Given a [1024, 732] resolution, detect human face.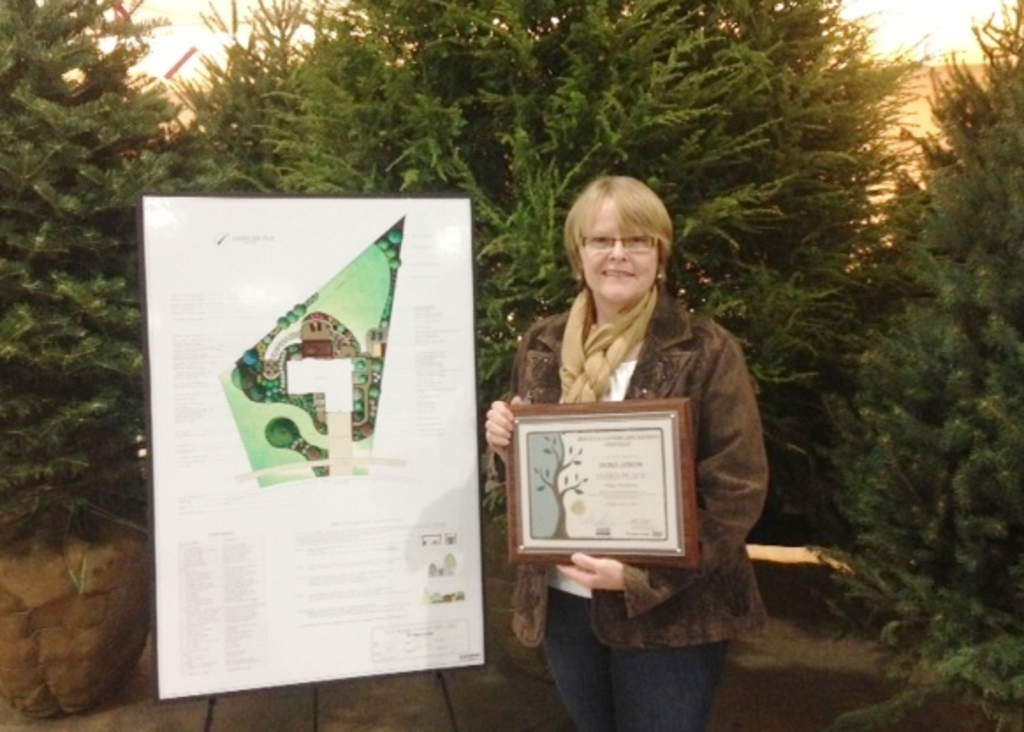
detection(582, 199, 656, 299).
